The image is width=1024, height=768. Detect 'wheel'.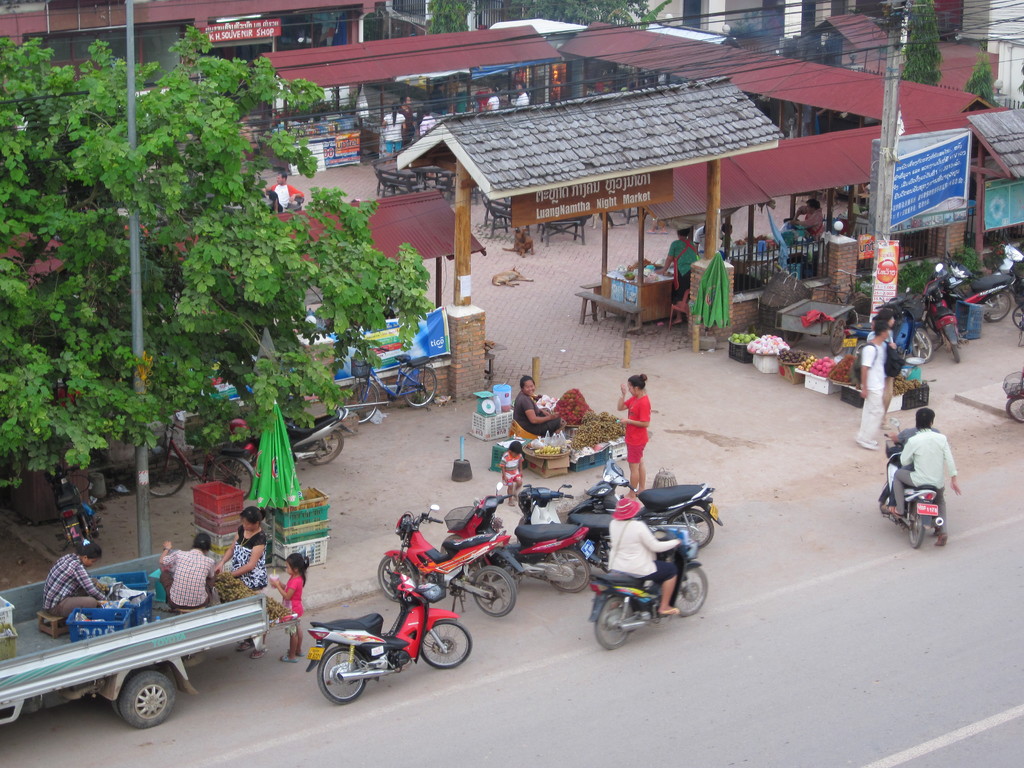
Detection: box(474, 565, 517, 616).
